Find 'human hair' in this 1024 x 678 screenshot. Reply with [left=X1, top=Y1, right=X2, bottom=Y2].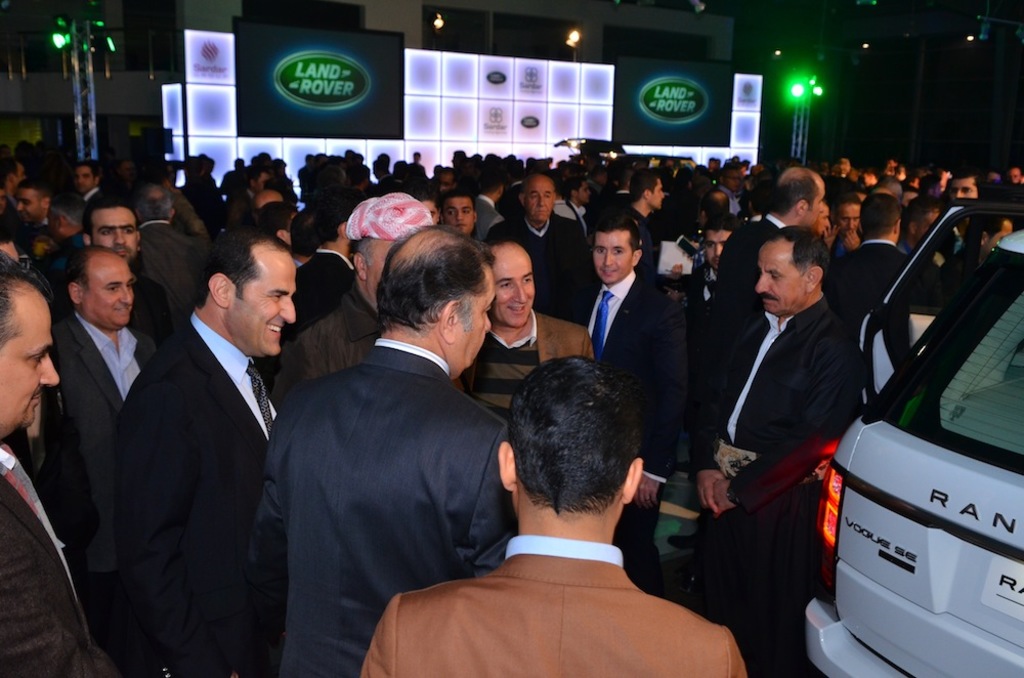
[left=78, top=161, right=103, bottom=183].
